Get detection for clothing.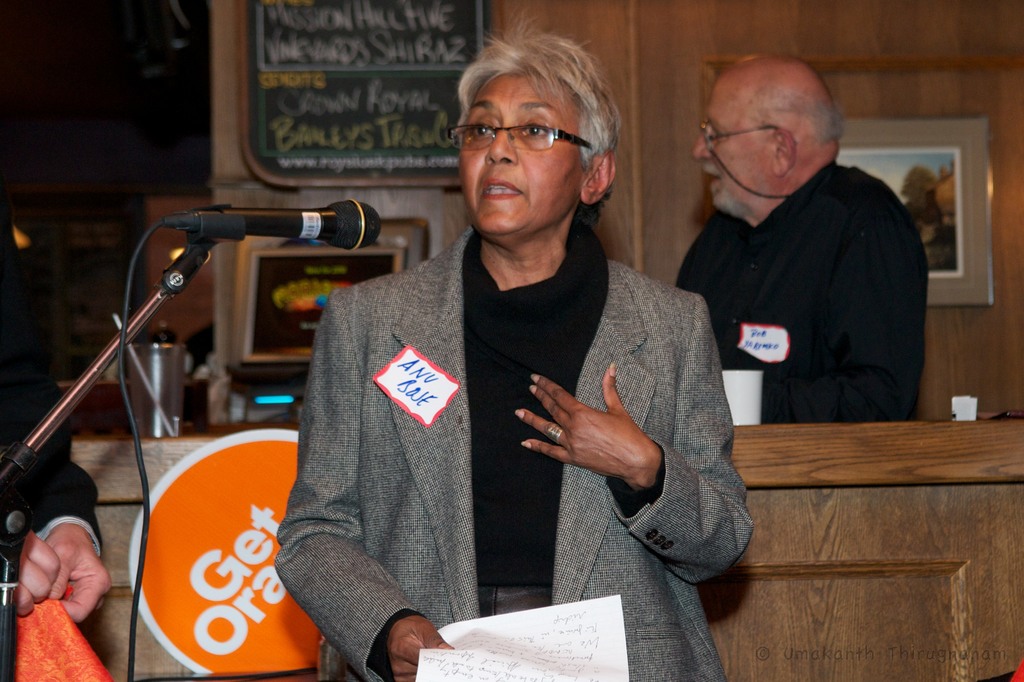
Detection: <bbox>0, 216, 108, 547</bbox>.
